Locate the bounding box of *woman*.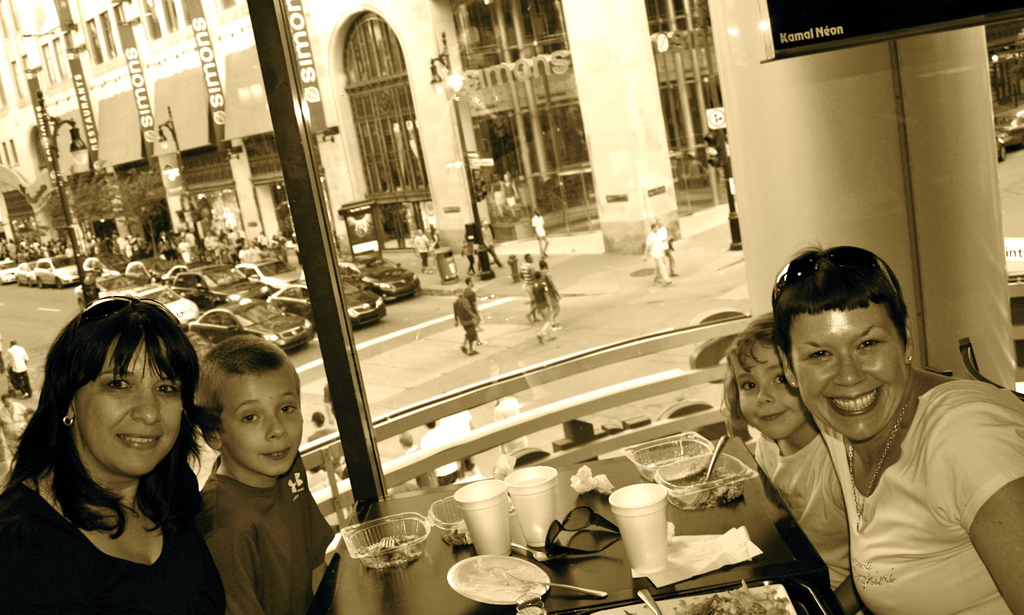
Bounding box: <box>773,246,1023,614</box>.
